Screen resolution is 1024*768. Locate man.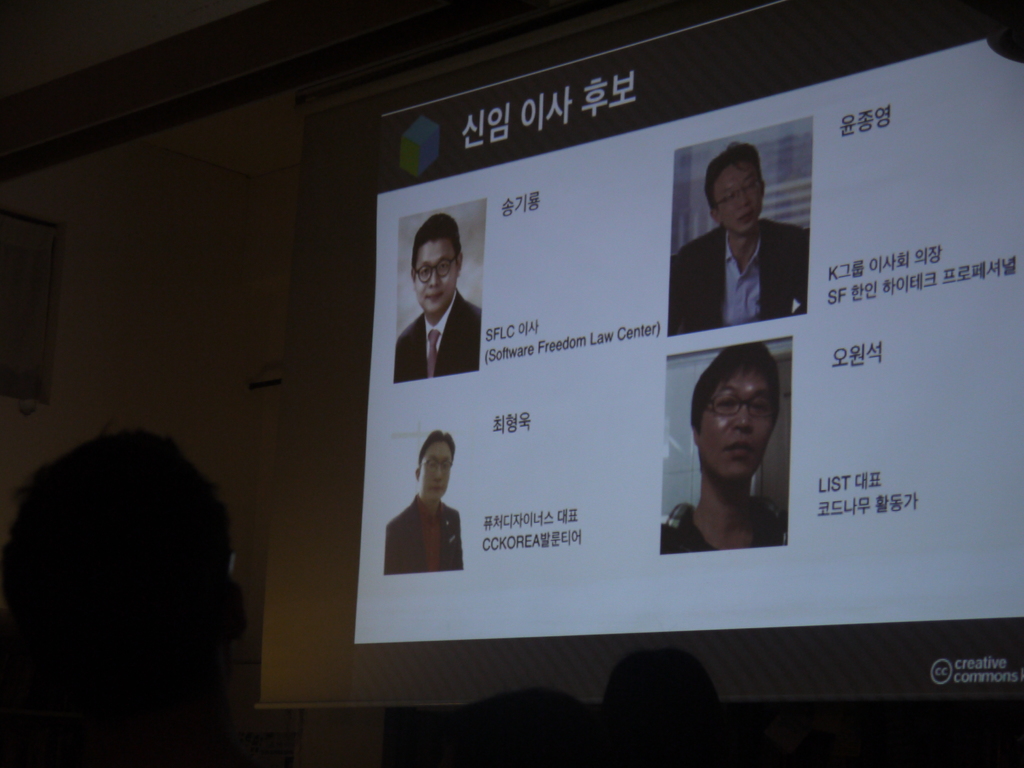
select_region(659, 348, 788, 552).
